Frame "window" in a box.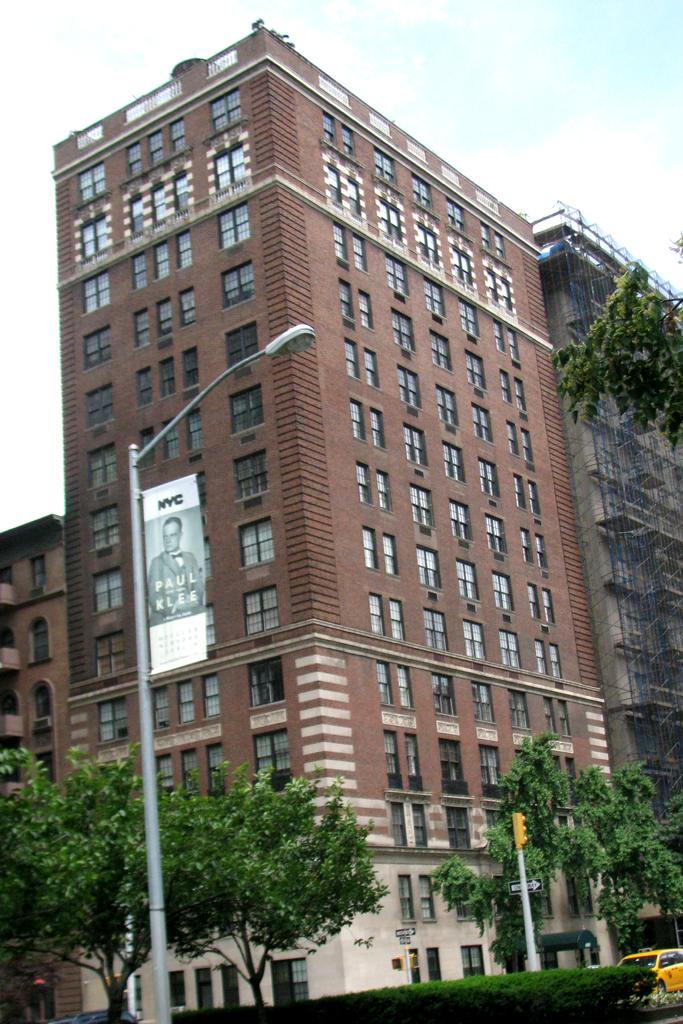
(x1=220, y1=963, x2=239, y2=1009).
